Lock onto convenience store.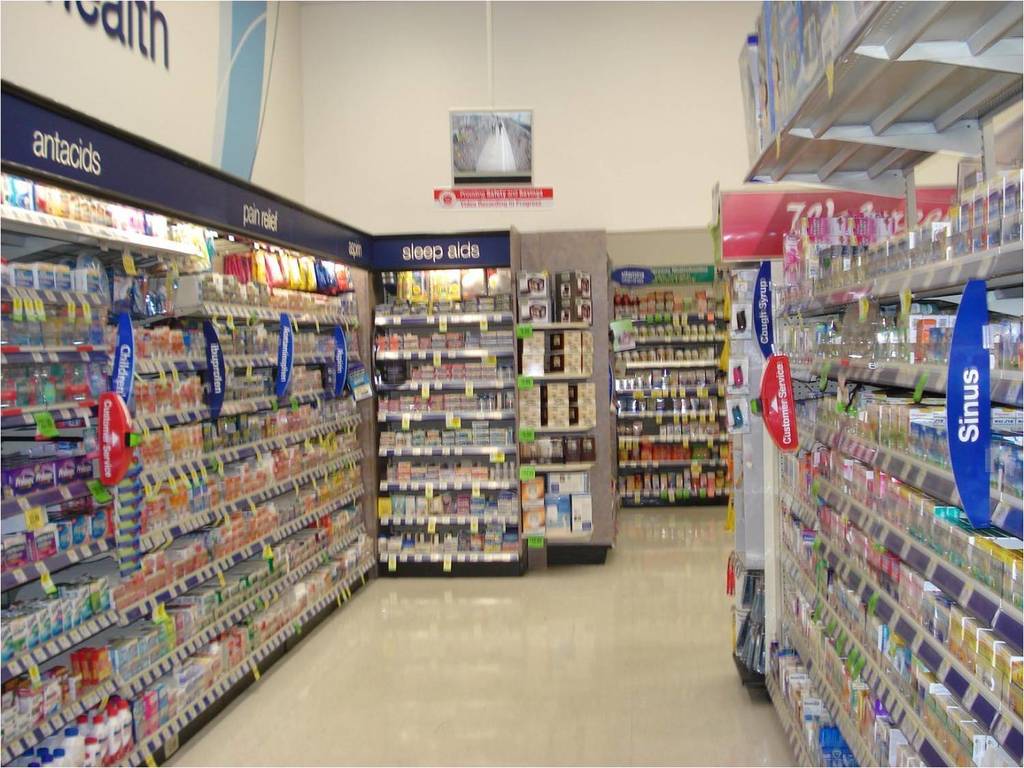
Locked: region(3, 19, 985, 752).
